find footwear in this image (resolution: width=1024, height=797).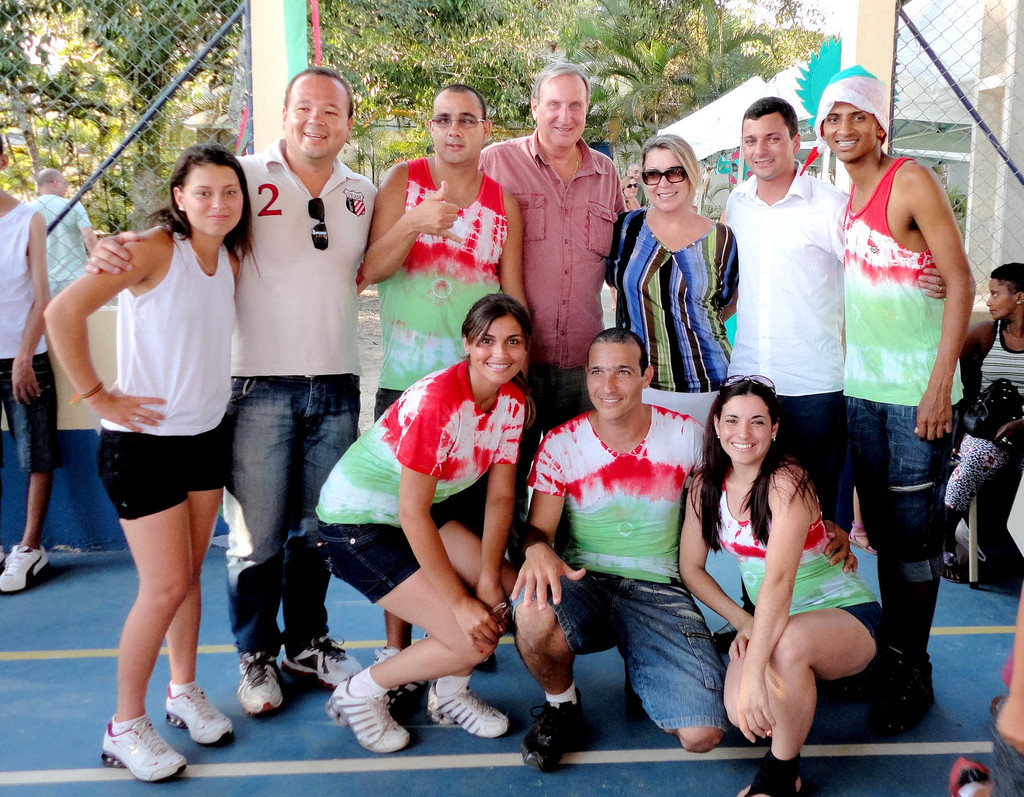
(381,652,424,725).
